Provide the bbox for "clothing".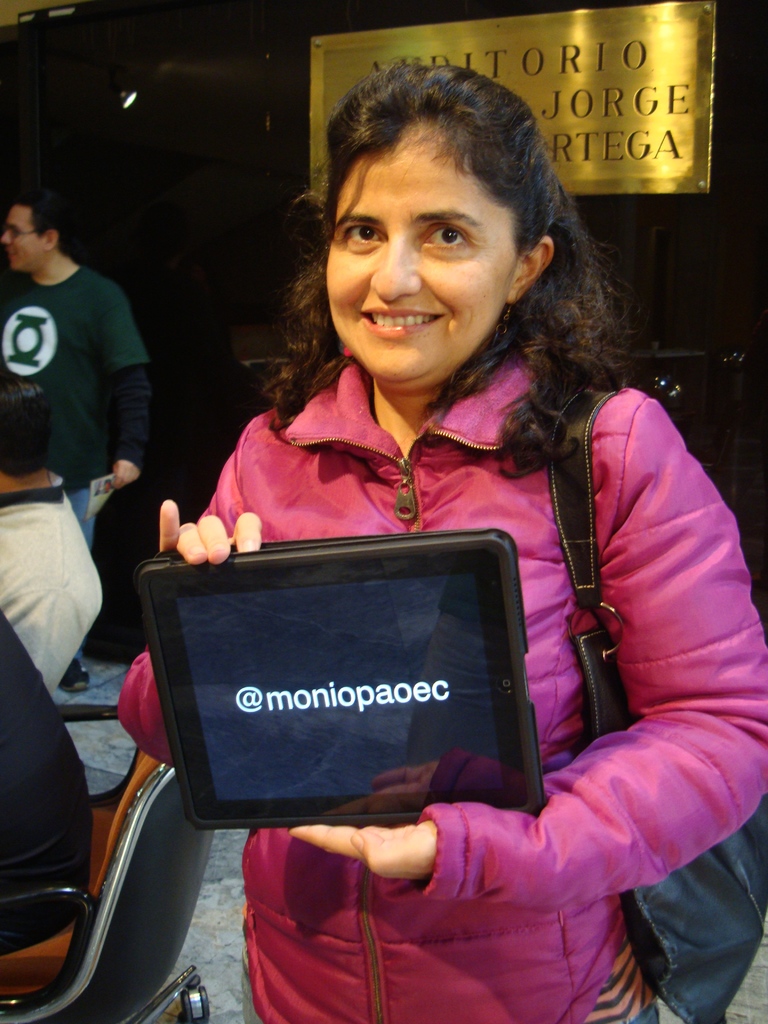
detection(0, 612, 100, 944).
